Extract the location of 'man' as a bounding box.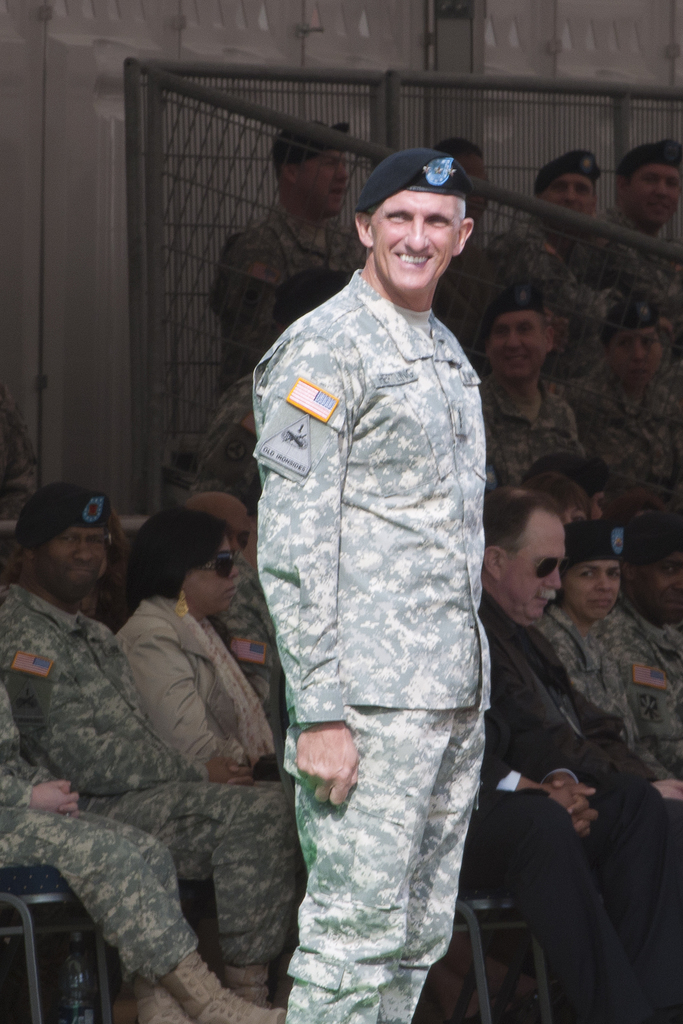
x1=475 y1=290 x2=588 y2=484.
